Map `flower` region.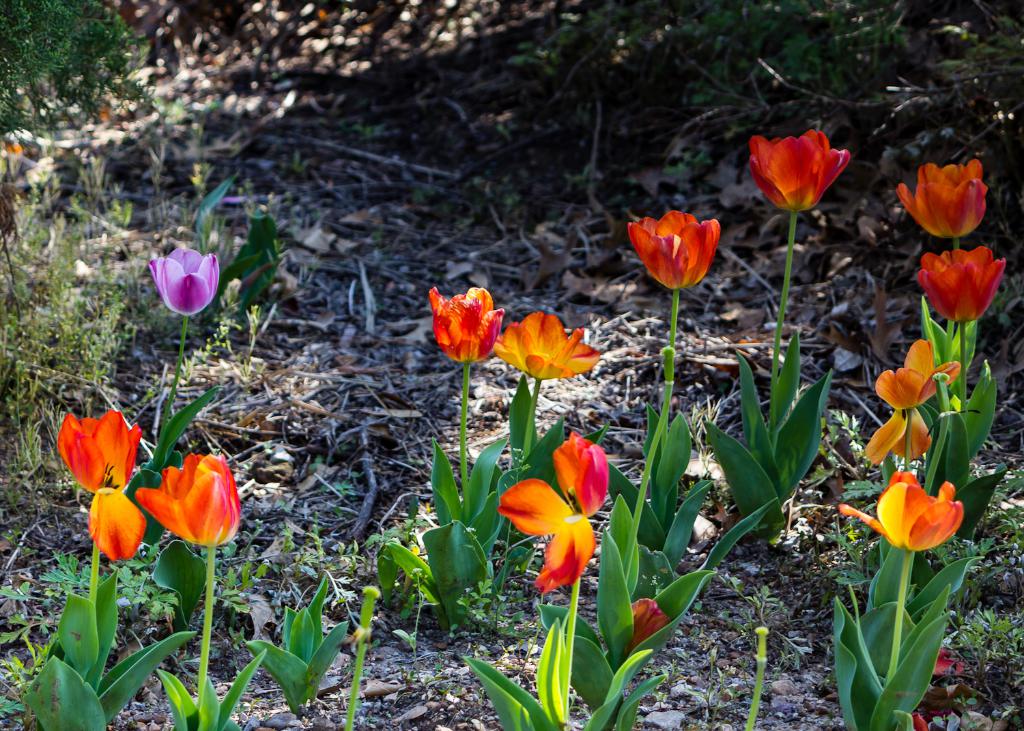
Mapped to 915 246 1005 322.
